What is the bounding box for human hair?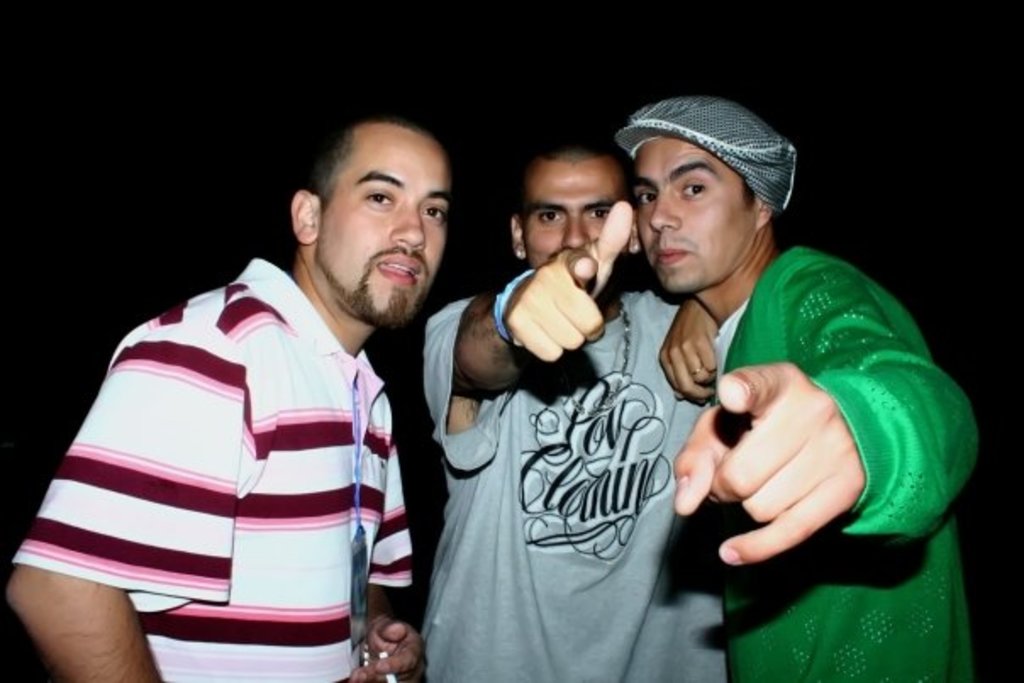
box=[741, 178, 761, 210].
